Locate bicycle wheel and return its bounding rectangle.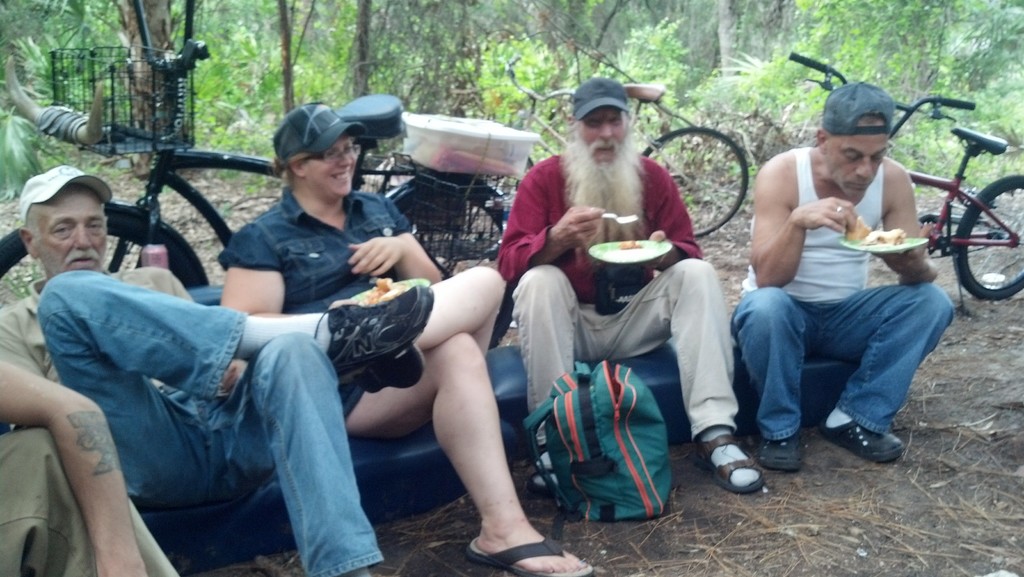
bbox=(954, 171, 1023, 301).
